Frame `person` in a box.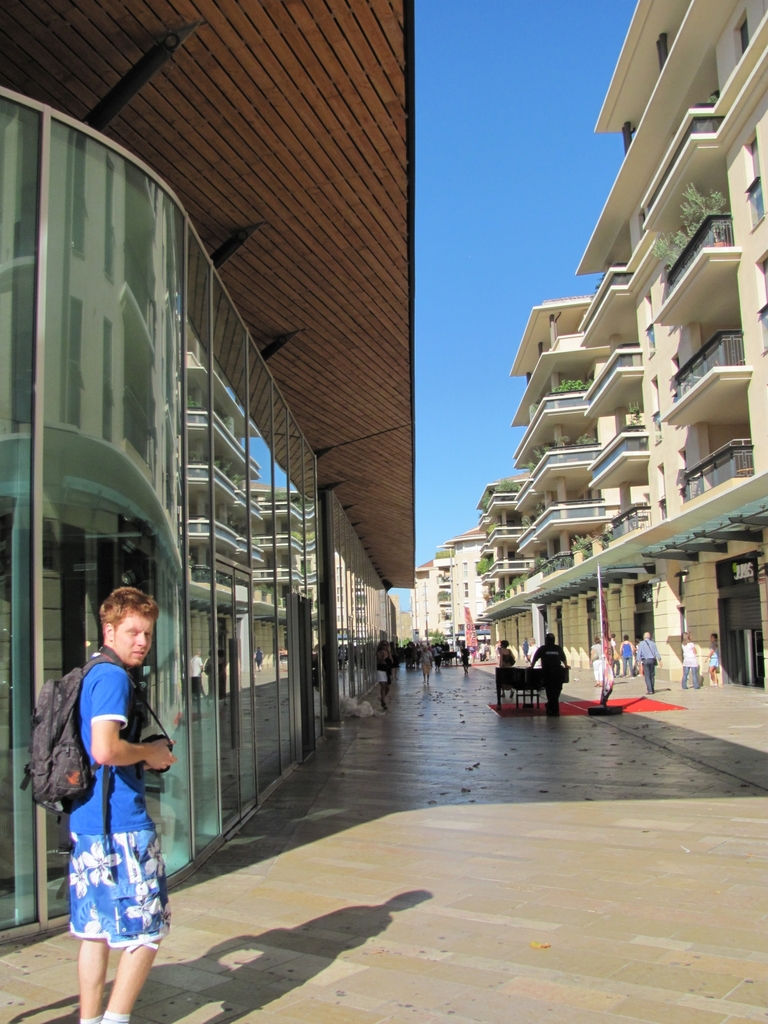
(left=619, top=633, right=631, bottom=676).
